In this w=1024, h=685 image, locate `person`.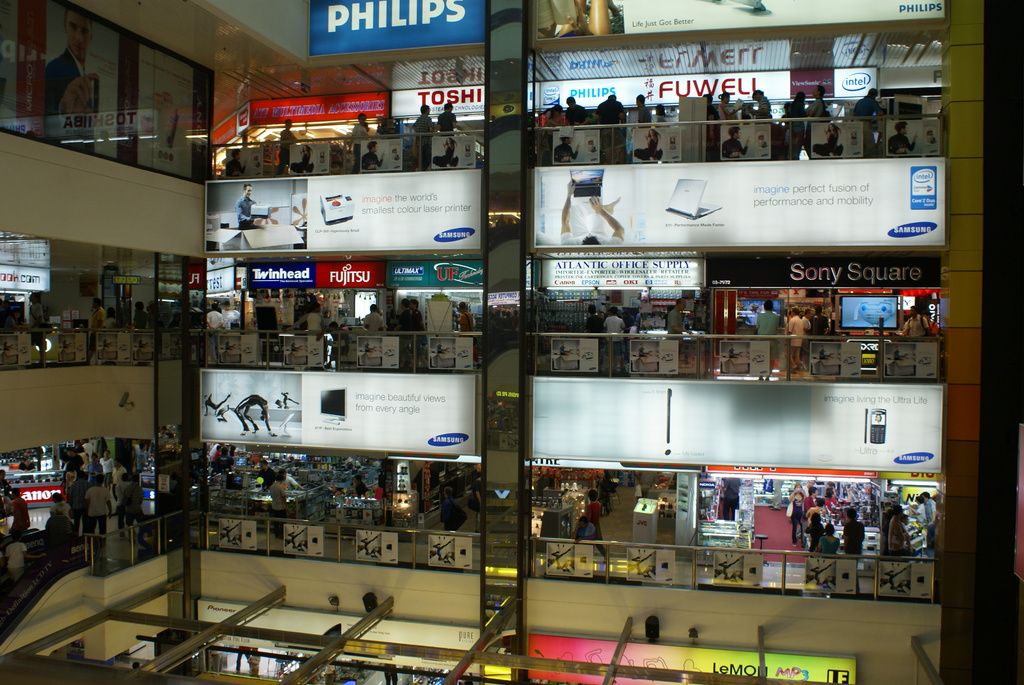
Bounding box: l=259, t=461, r=275, b=492.
